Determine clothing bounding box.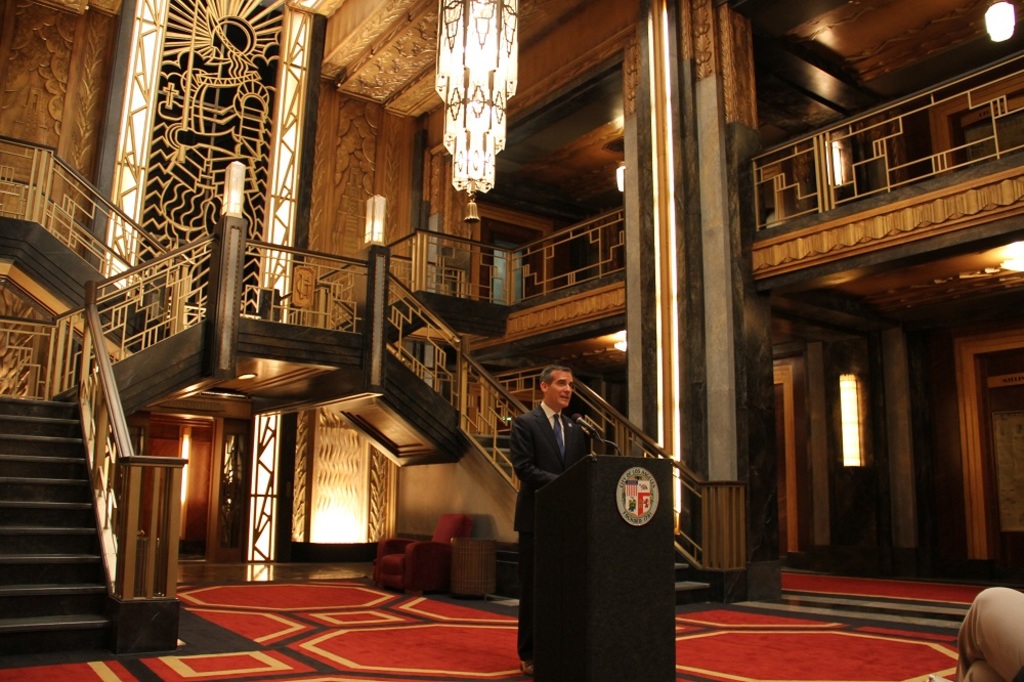
Determined: [x1=500, y1=369, x2=623, y2=619].
